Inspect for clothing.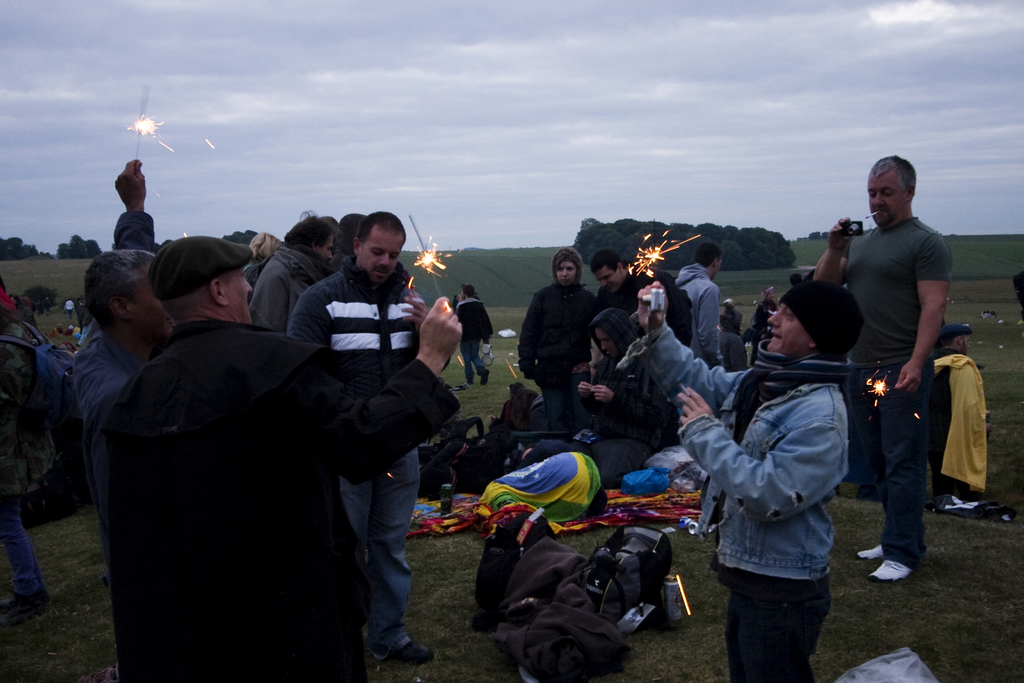
Inspection: (x1=109, y1=316, x2=463, y2=682).
